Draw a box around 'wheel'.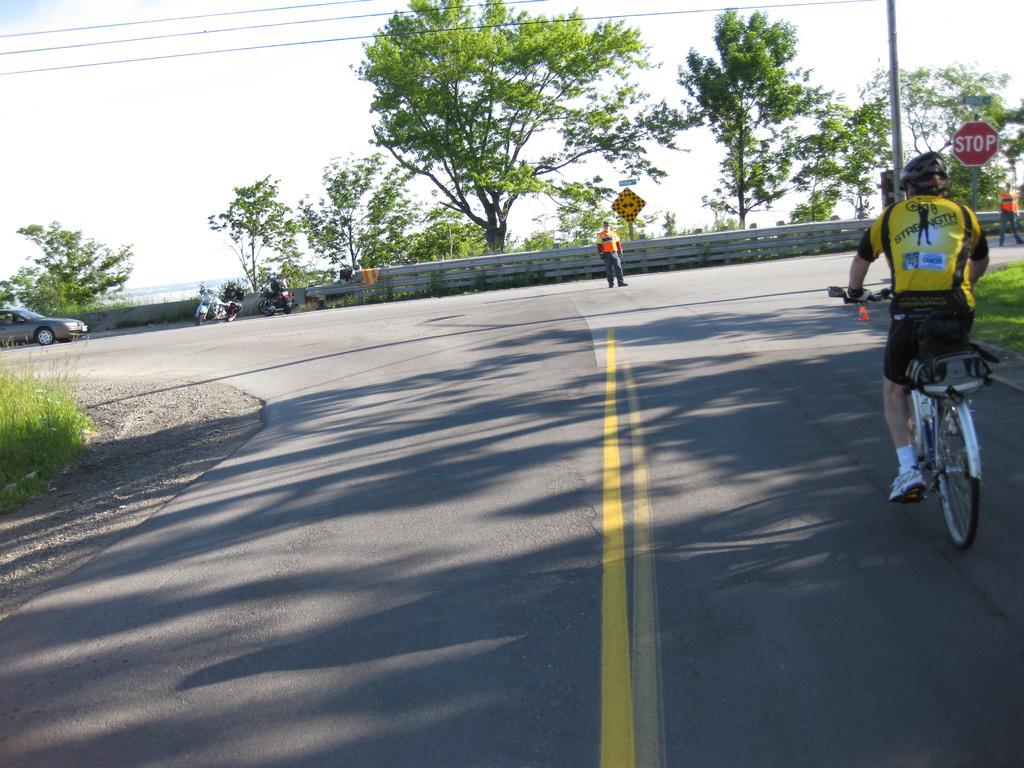
BBox(58, 340, 71, 346).
